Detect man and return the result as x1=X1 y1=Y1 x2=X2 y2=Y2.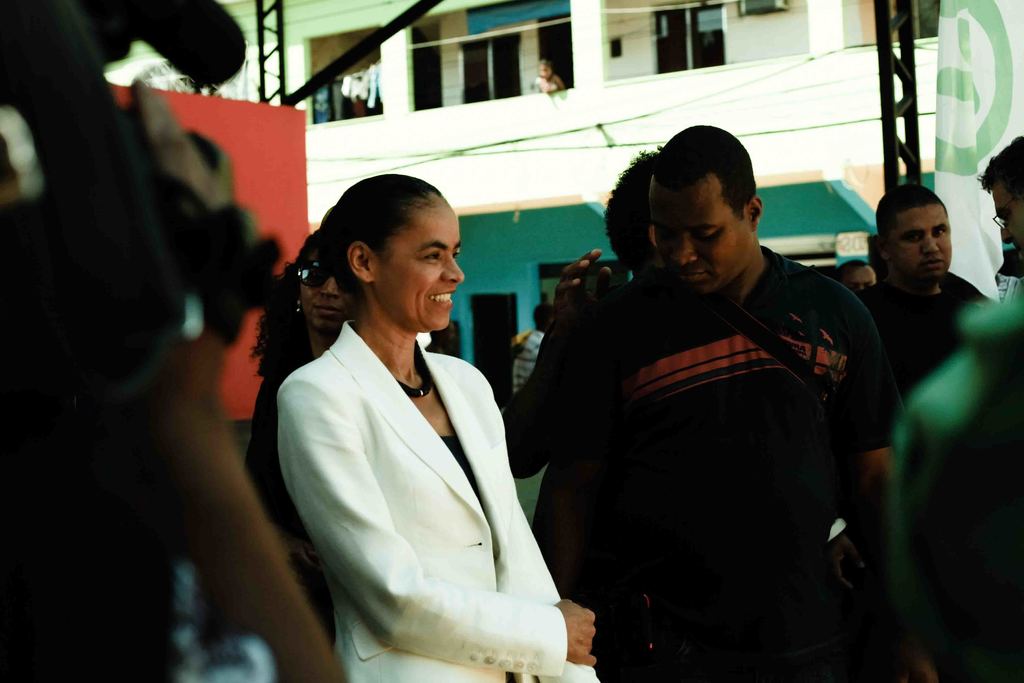
x1=522 y1=129 x2=903 y2=668.
